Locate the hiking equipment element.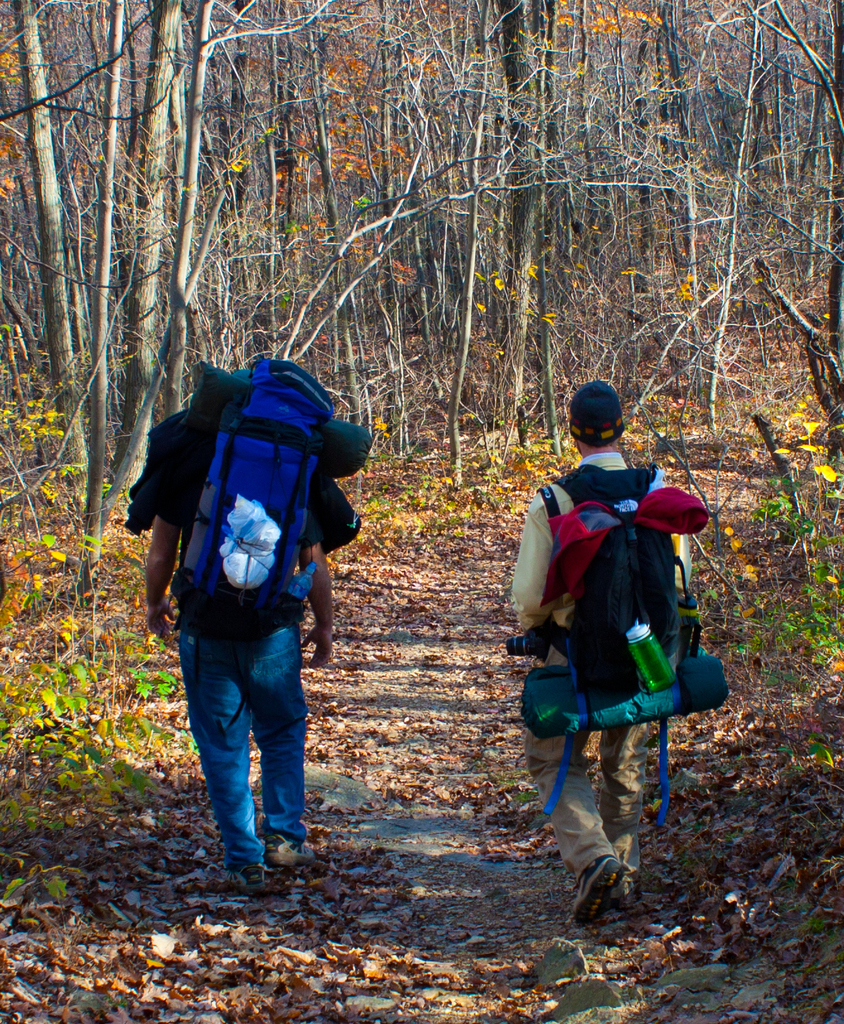
Element bbox: <region>515, 463, 735, 830</region>.
